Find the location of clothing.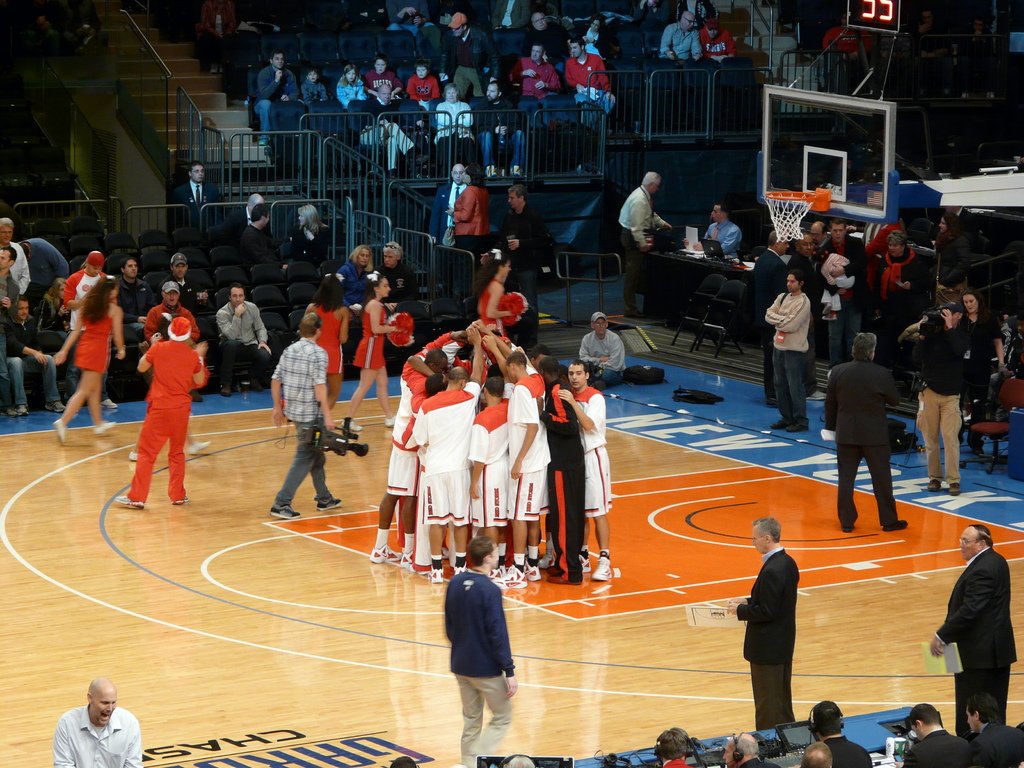
Location: pyautogui.locateOnScreen(620, 182, 664, 309).
